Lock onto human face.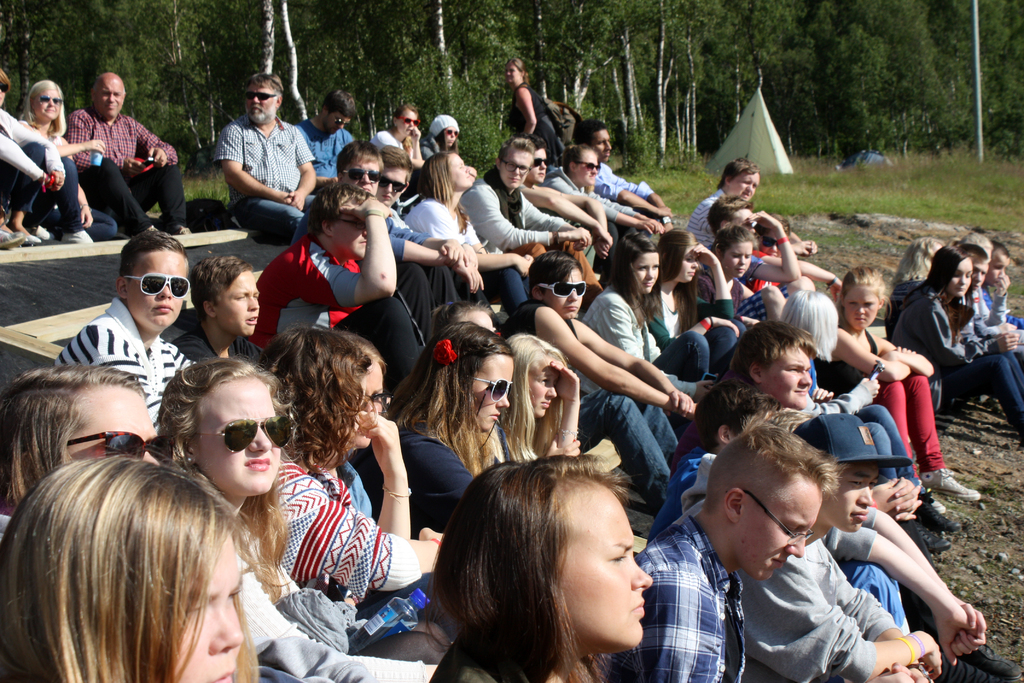
Locked: BBox(348, 363, 384, 449).
